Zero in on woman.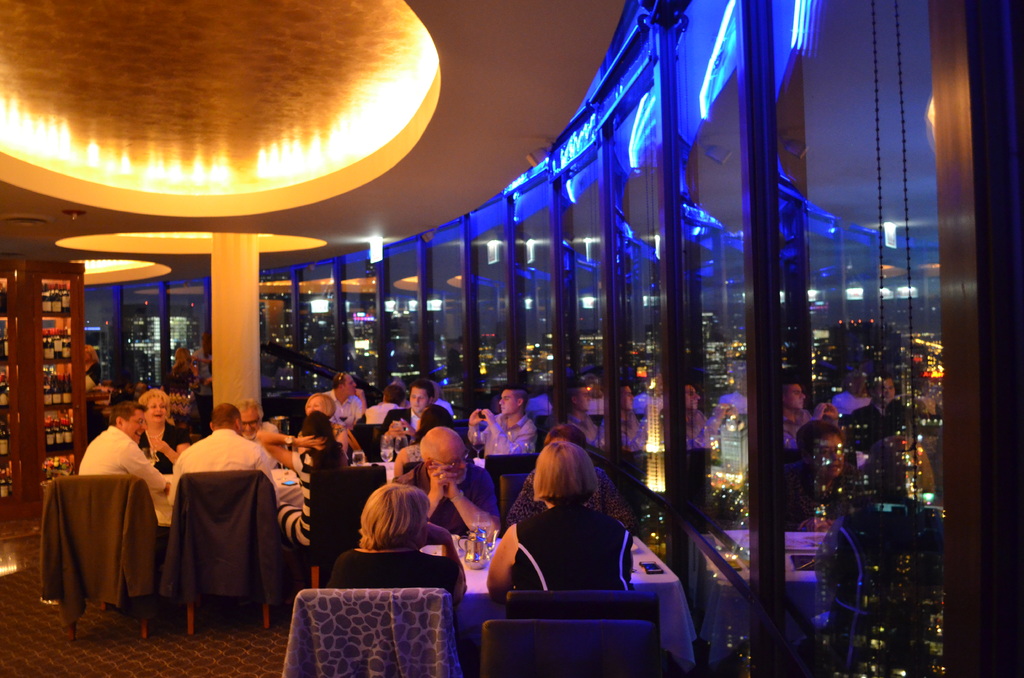
Zeroed in: 136 385 191 470.
